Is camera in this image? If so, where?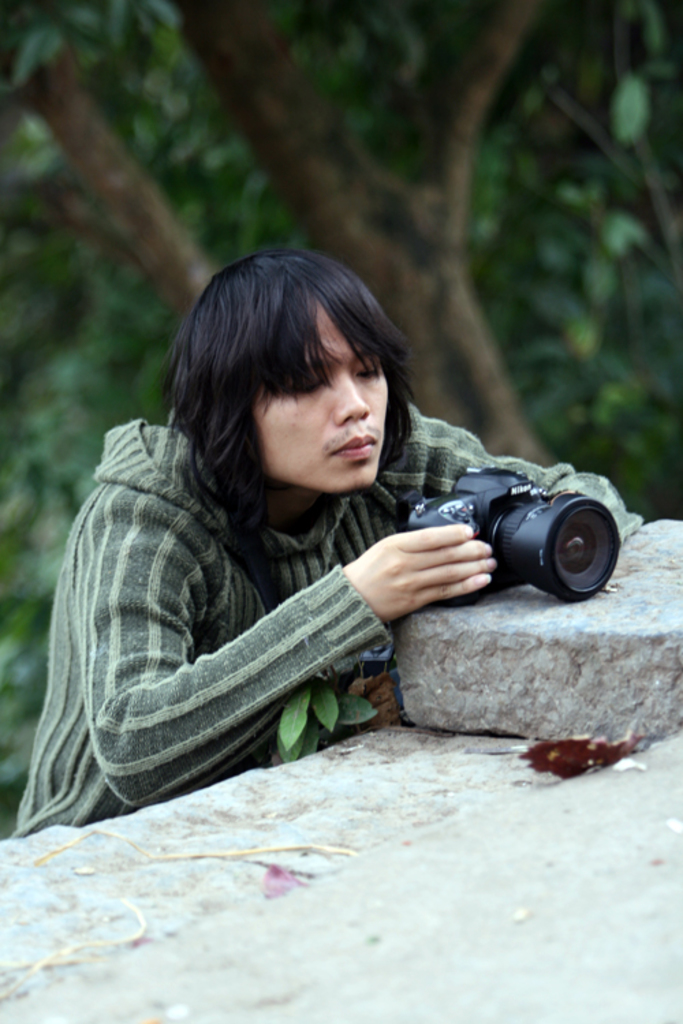
Yes, at [408,472,628,610].
